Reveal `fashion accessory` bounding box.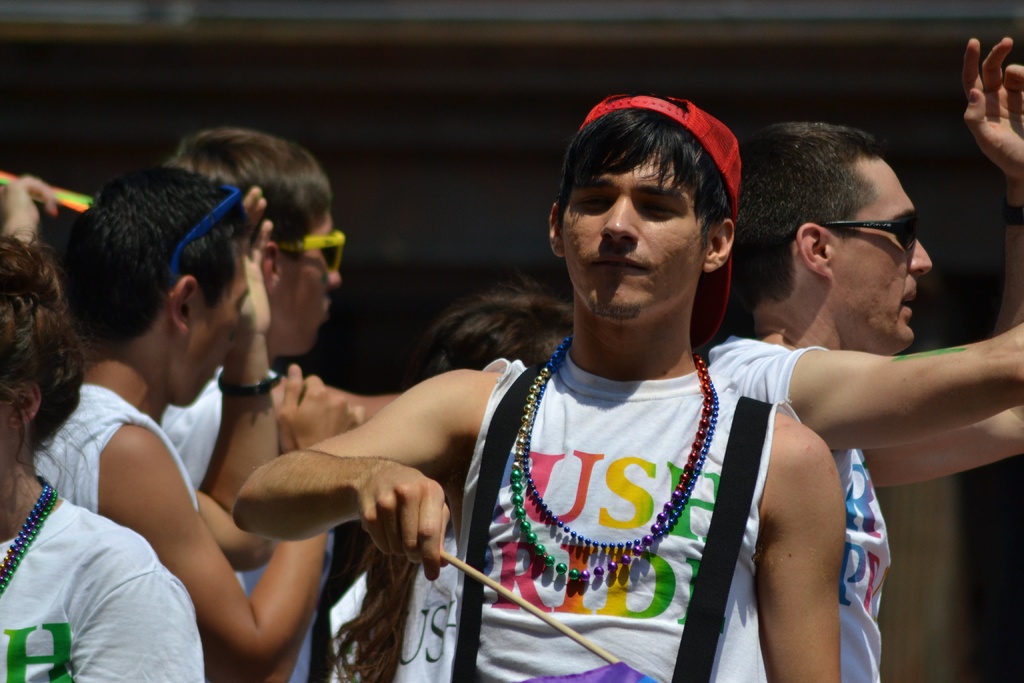
Revealed: 572,99,737,343.
